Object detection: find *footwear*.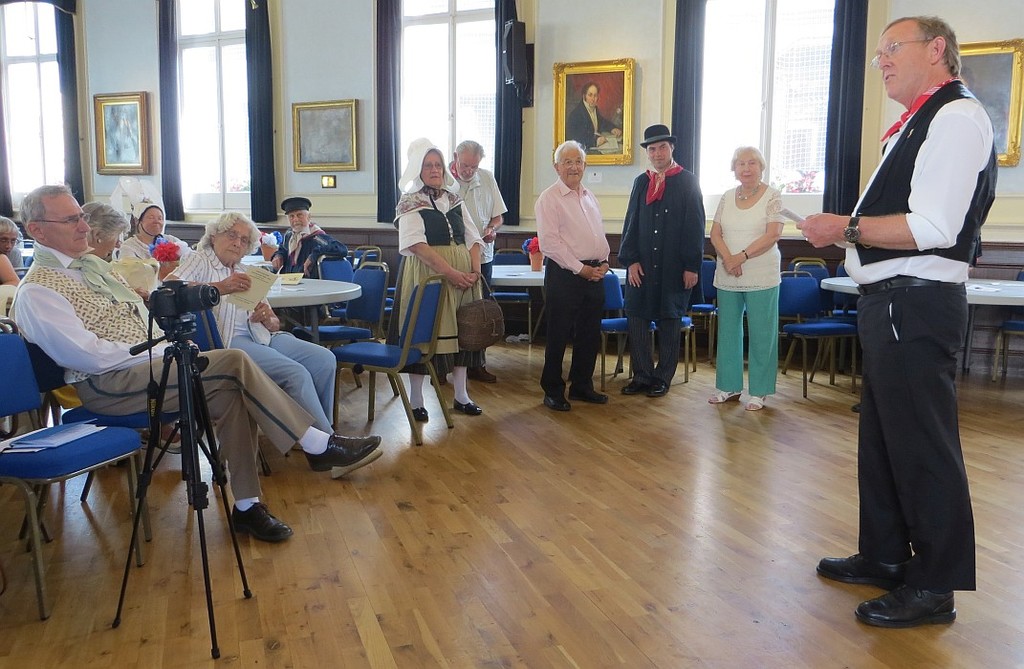
rect(573, 384, 606, 404).
